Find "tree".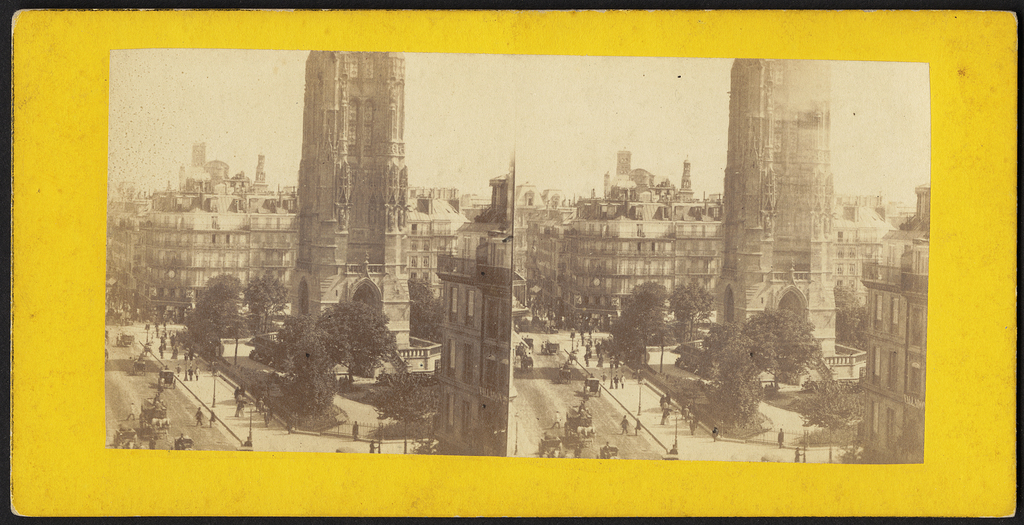
691:330:763:428.
